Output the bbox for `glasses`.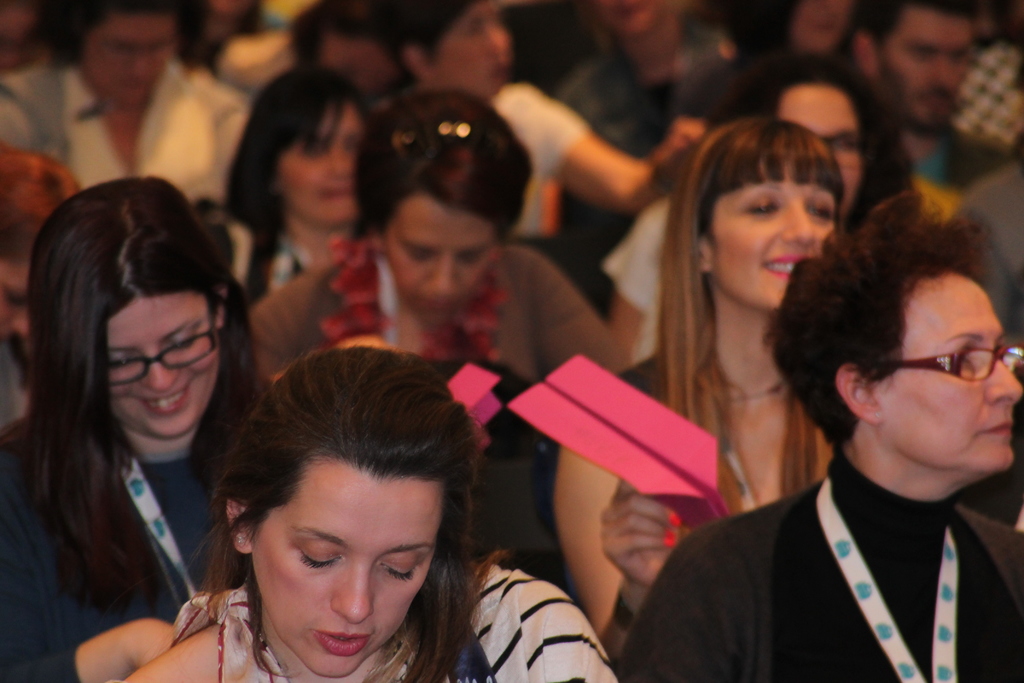
rect(106, 293, 221, 388).
